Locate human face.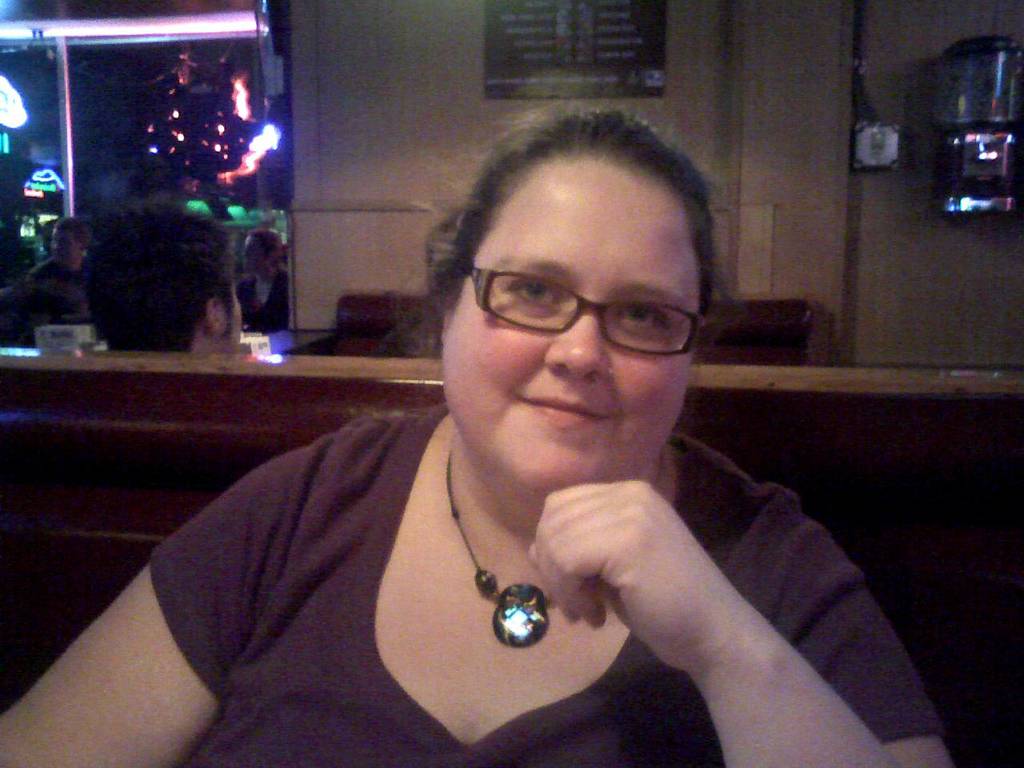
Bounding box: pyautogui.locateOnScreen(46, 225, 79, 266).
